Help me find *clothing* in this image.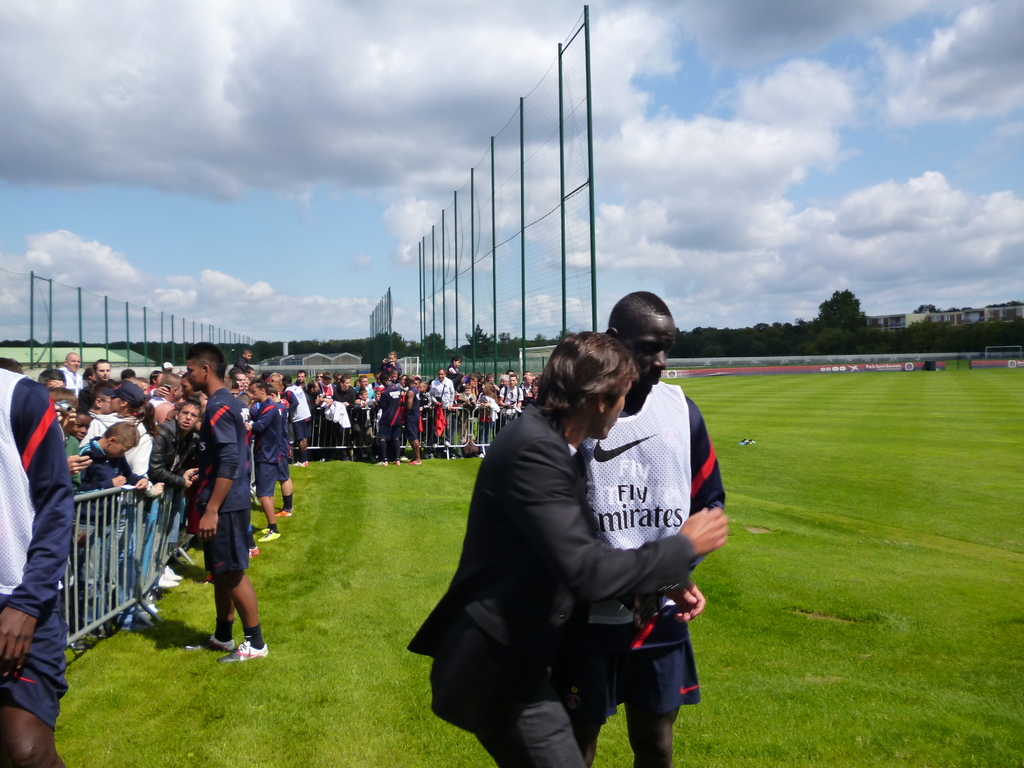
Found it: select_region(213, 617, 233, 644).
